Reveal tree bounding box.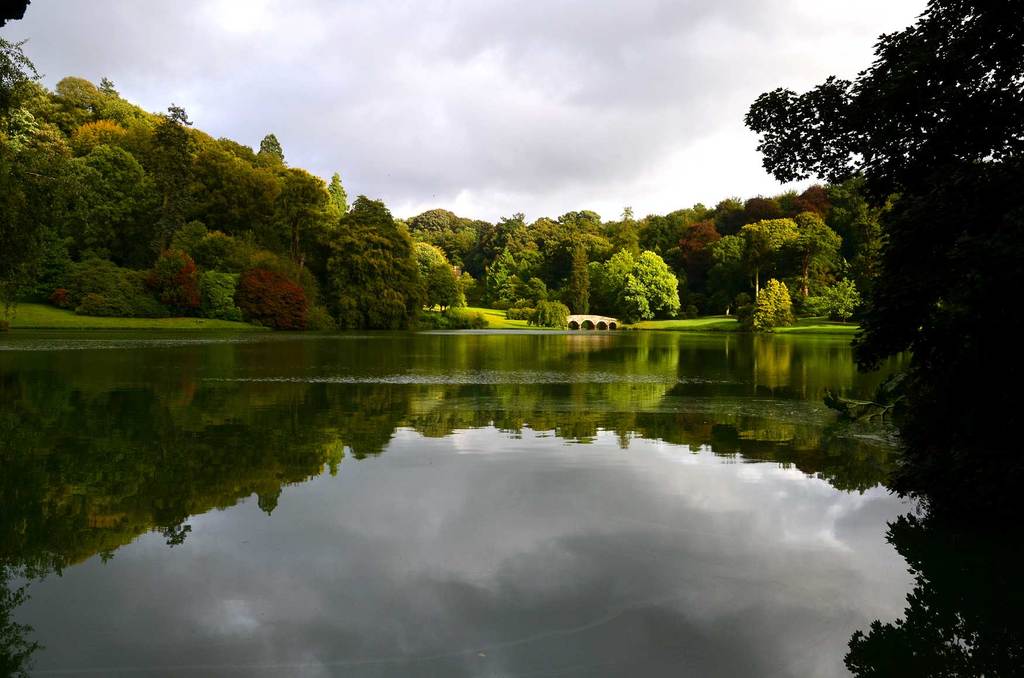
Revealed: <bbox>749, 0, 1023, 355</bbox>.
